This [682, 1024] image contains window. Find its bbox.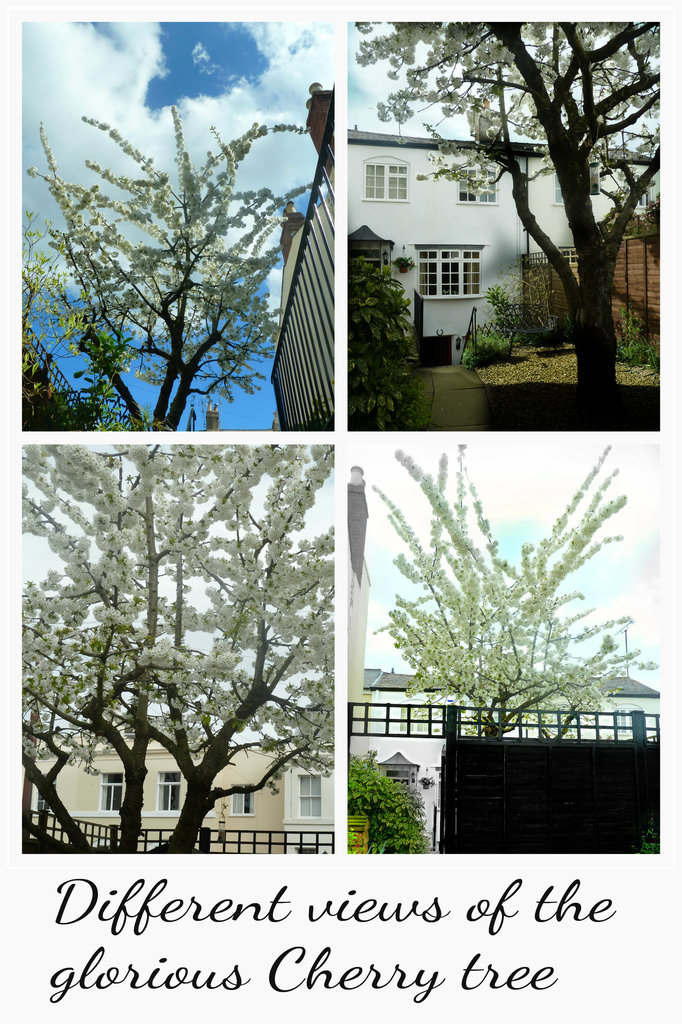
35/774/54/815.
